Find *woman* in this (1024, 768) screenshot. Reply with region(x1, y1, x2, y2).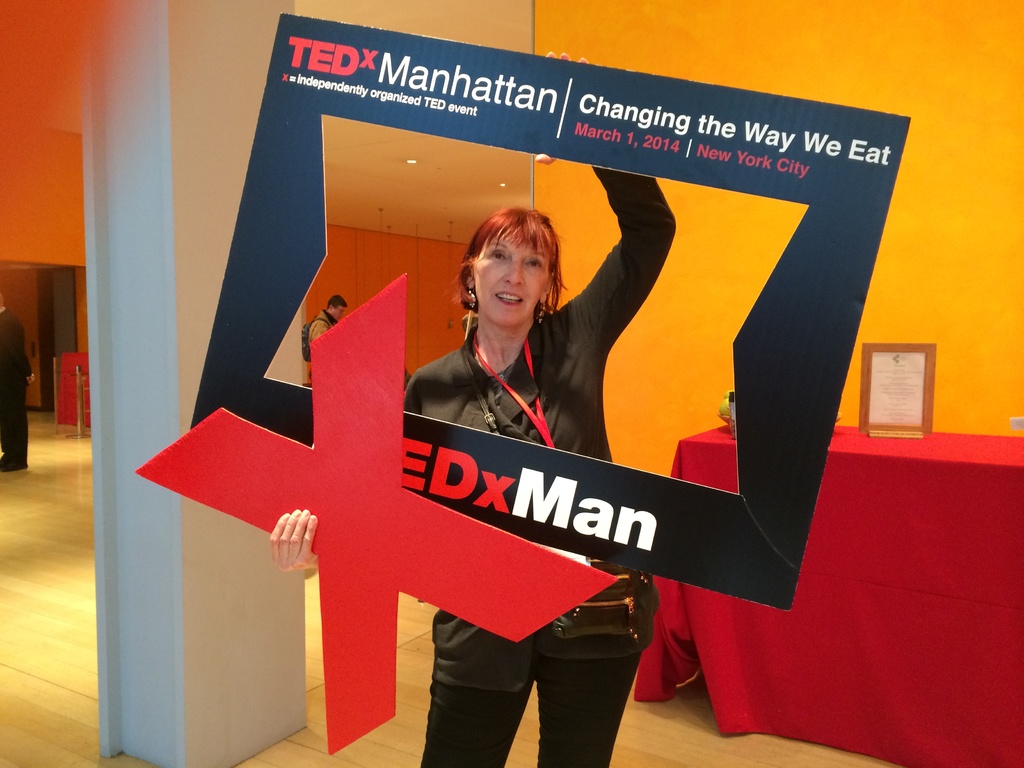
region(271, 52, 675, 767).
